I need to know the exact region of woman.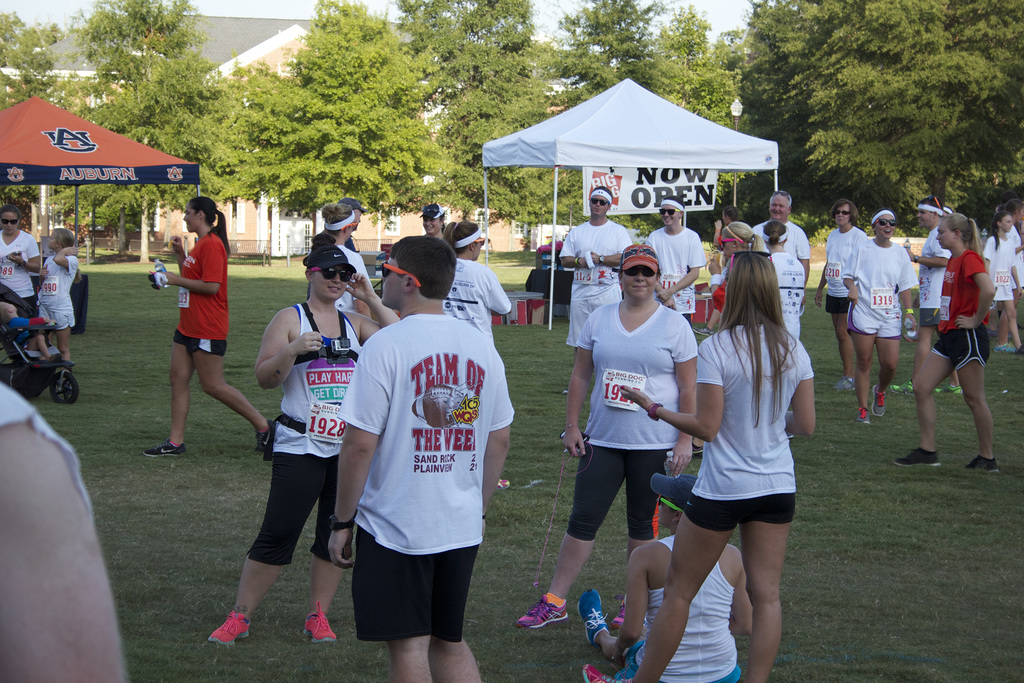
Region: bbox(0, 204, 39, 313).
